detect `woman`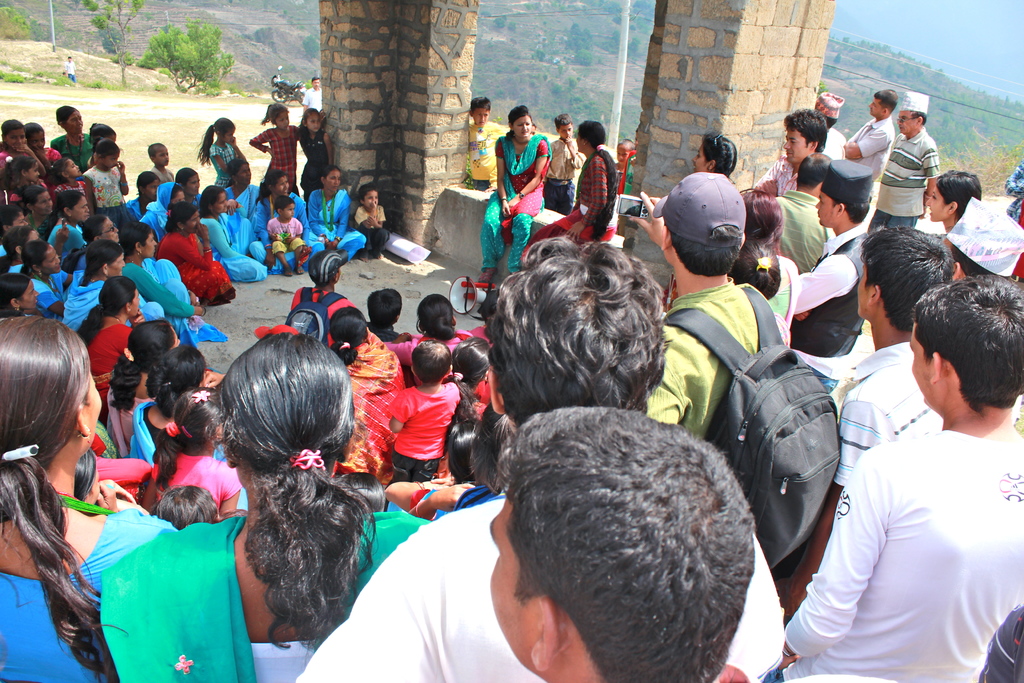
0/315/182/682
